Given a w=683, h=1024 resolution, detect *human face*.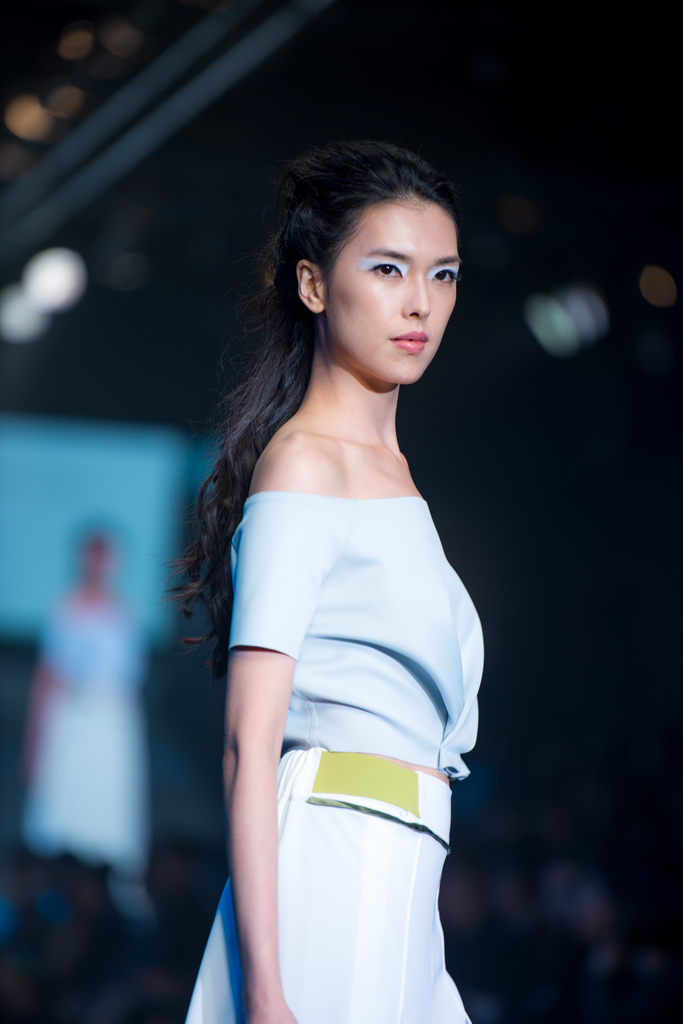
bbox=(323, 191, 456, 380).
